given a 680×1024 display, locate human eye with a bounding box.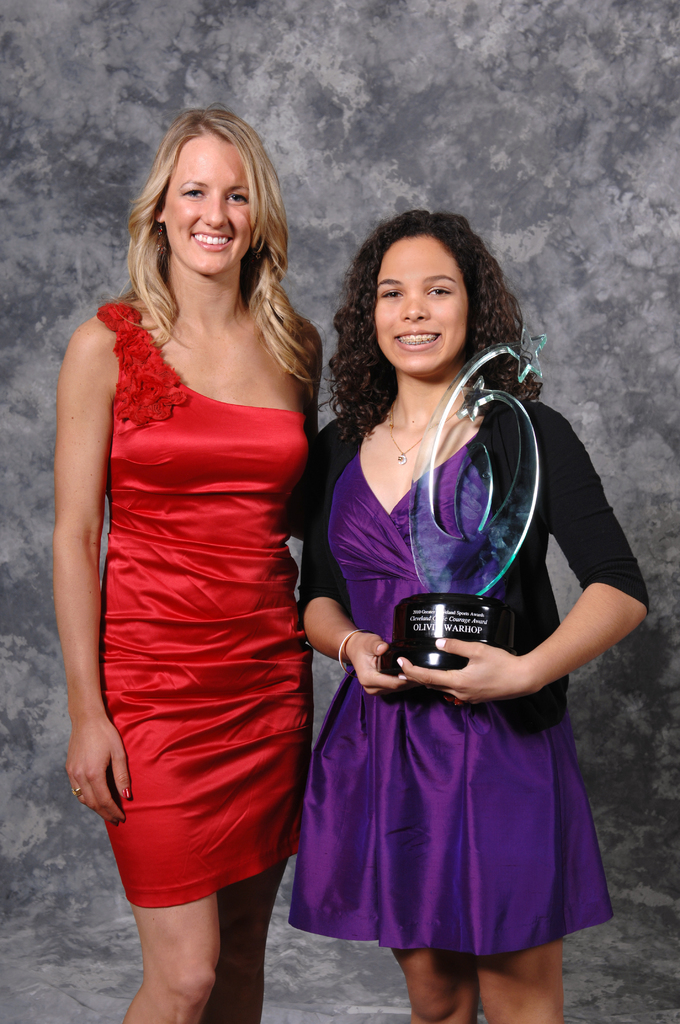
Located: crop(180, 186, 206, 200).
